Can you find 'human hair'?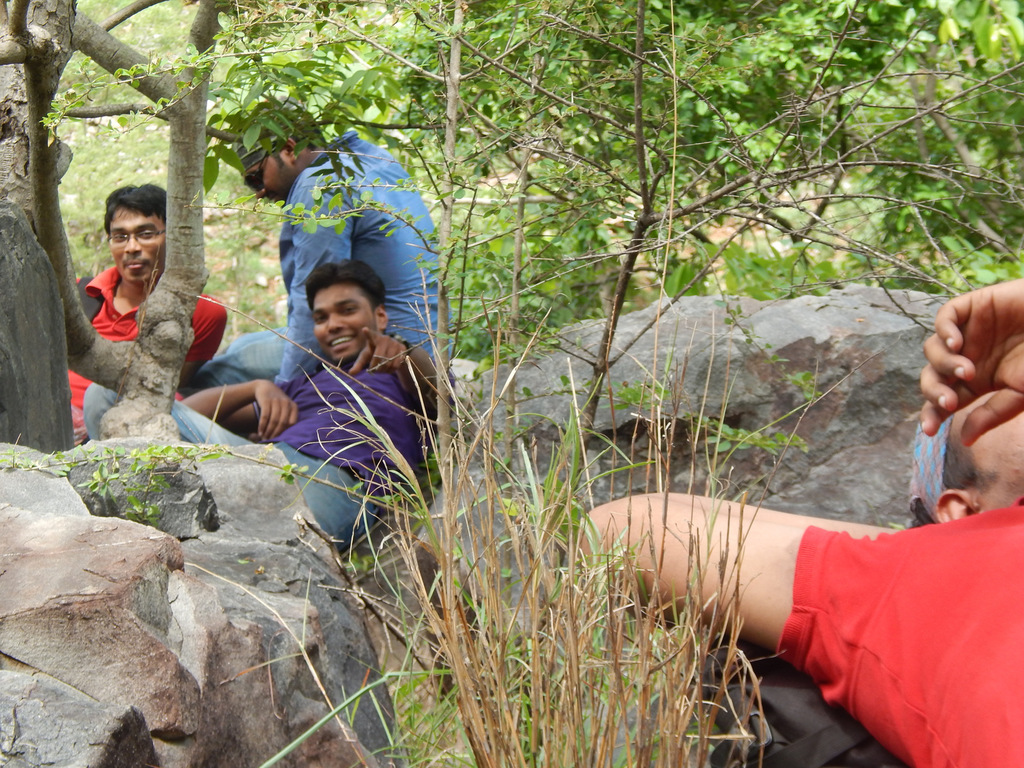
Yes, bounding box: x1=237, y1=102, x2=325, y2=191.
